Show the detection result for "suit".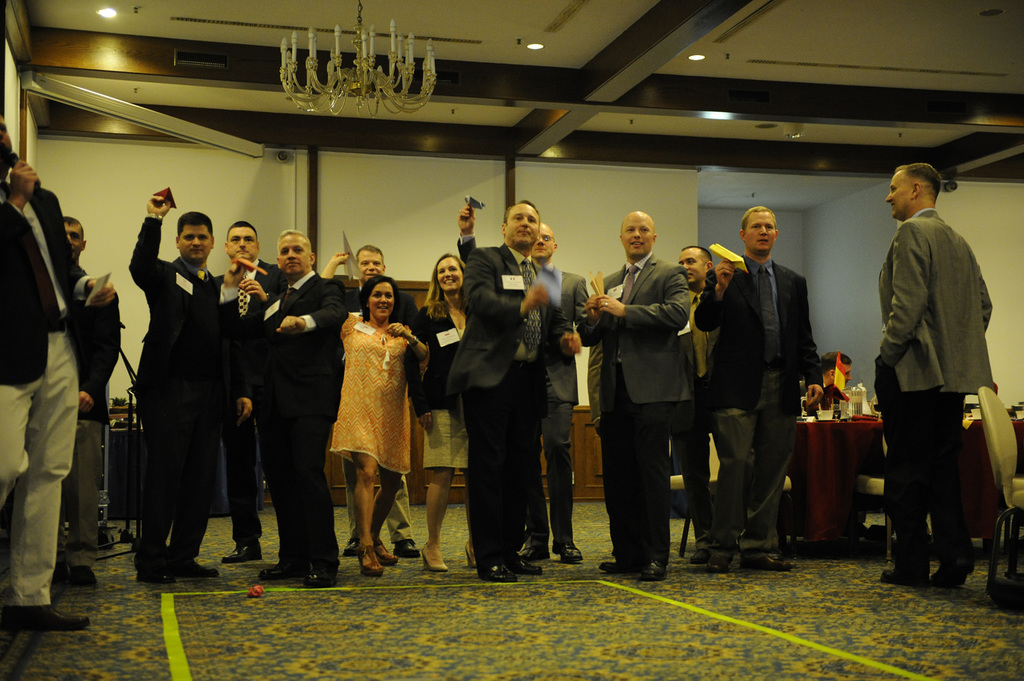
[x1=0, y1=184, x2=85, y2=388].
